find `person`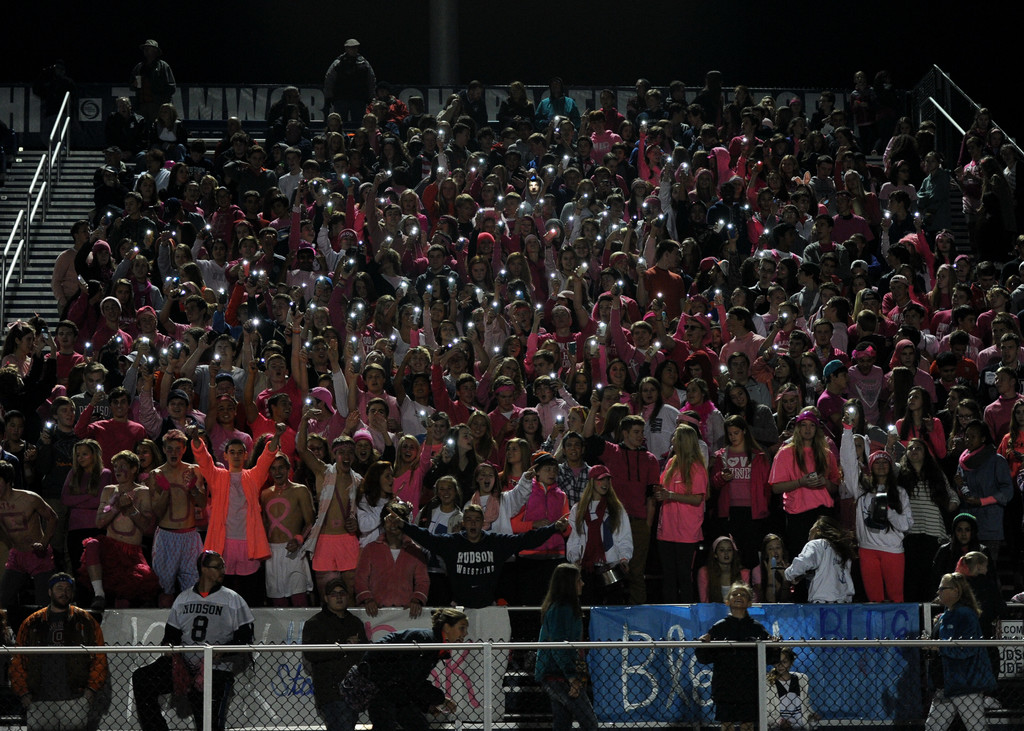
detection(923, 574, 991, 730)
